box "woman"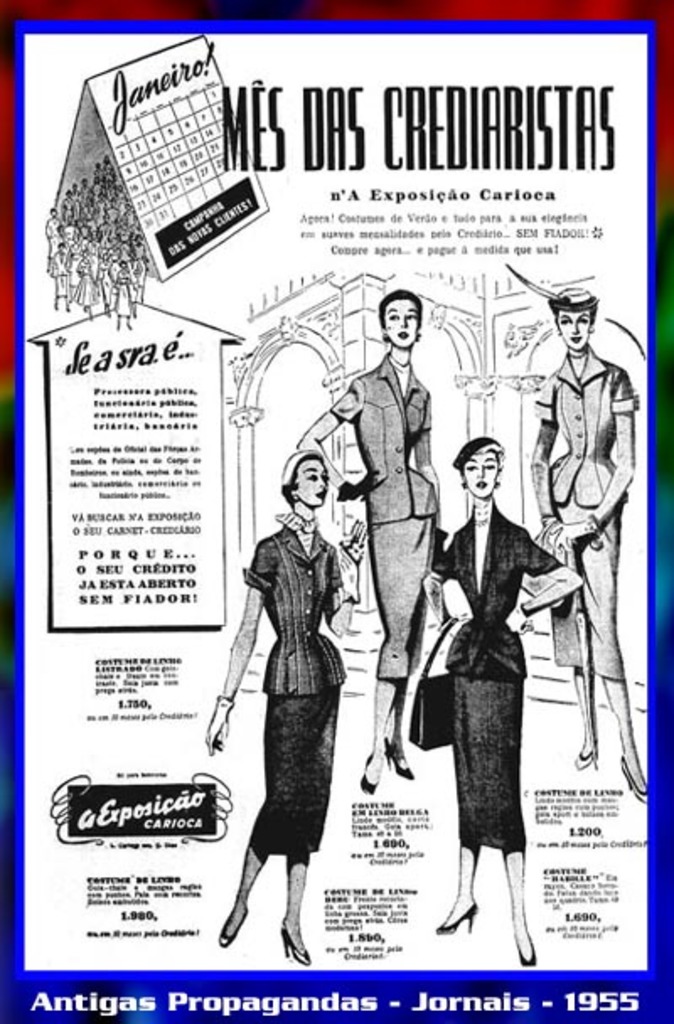
(left=290, top=275, right=460, bottom=795)
